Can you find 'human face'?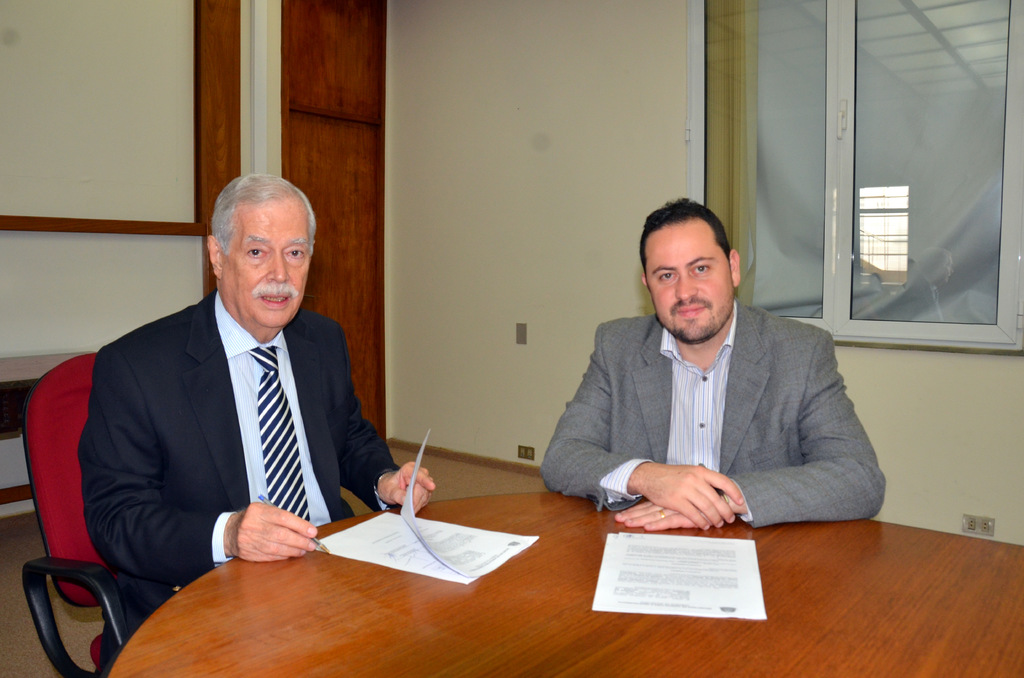
Yes, bounding box: bbox=(648, 222, 735, 343).
